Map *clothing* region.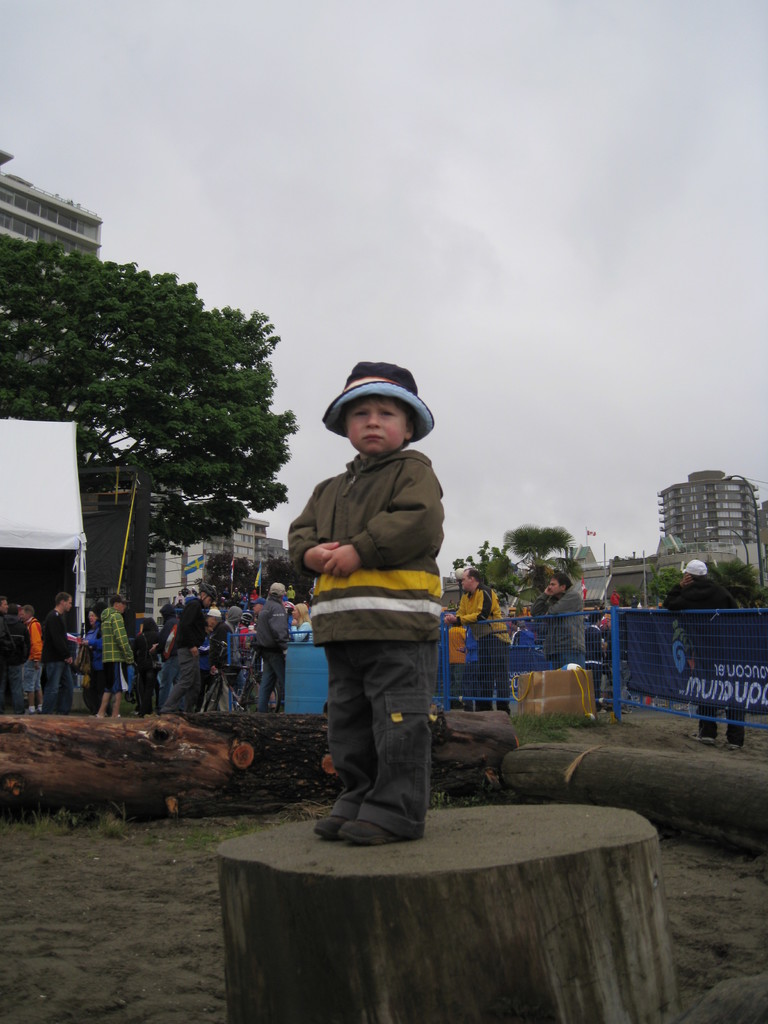
Mapped to 27, 618, 42, 691.
